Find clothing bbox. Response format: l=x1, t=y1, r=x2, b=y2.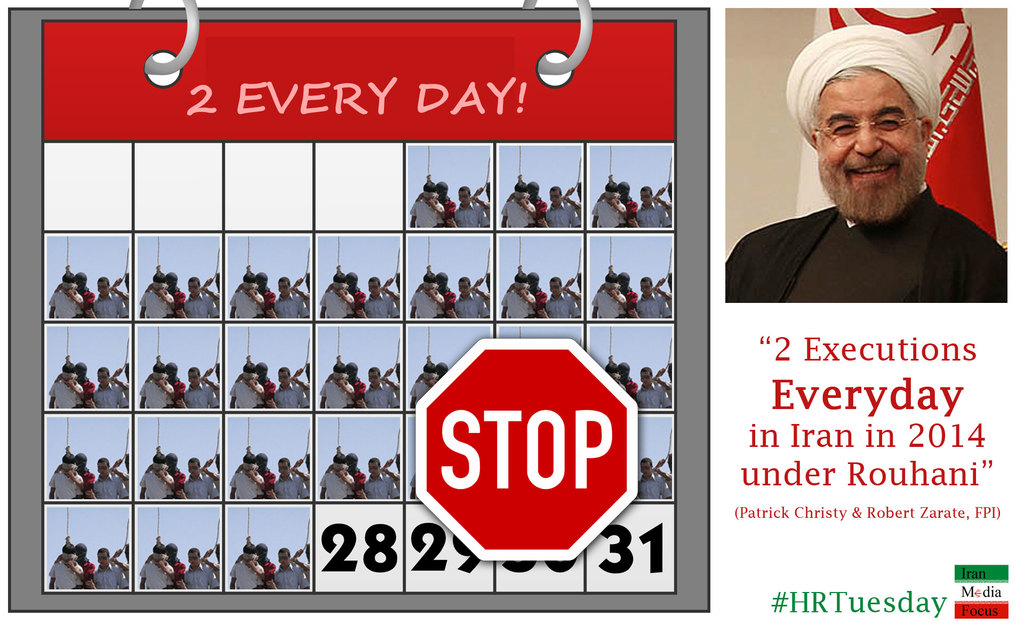
l=262, t=556, r=280, b=590.
